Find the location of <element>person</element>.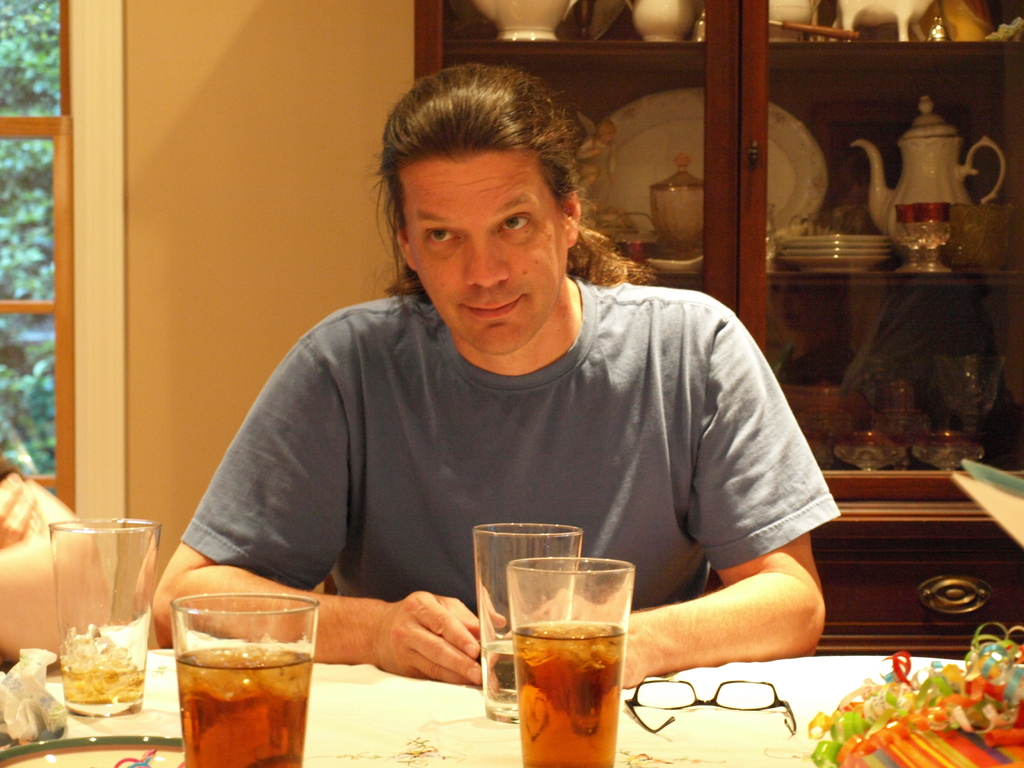
Location: left=0, top=452, right=111, bottom=668.
